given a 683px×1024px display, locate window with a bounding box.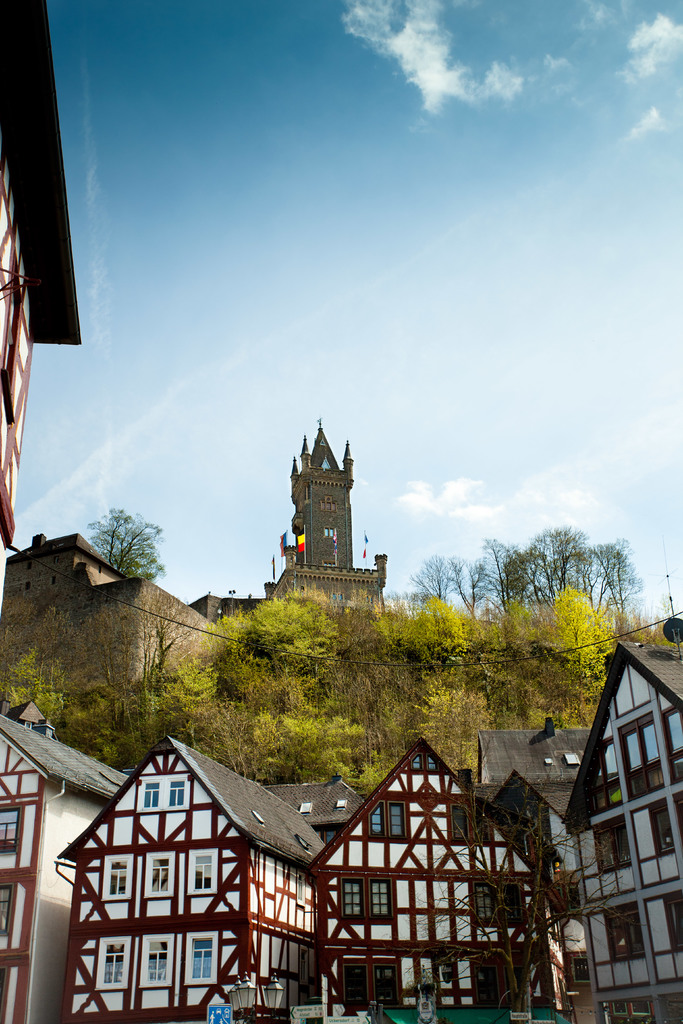
Located: [left=614, top=716, right=665, bottom=795].
